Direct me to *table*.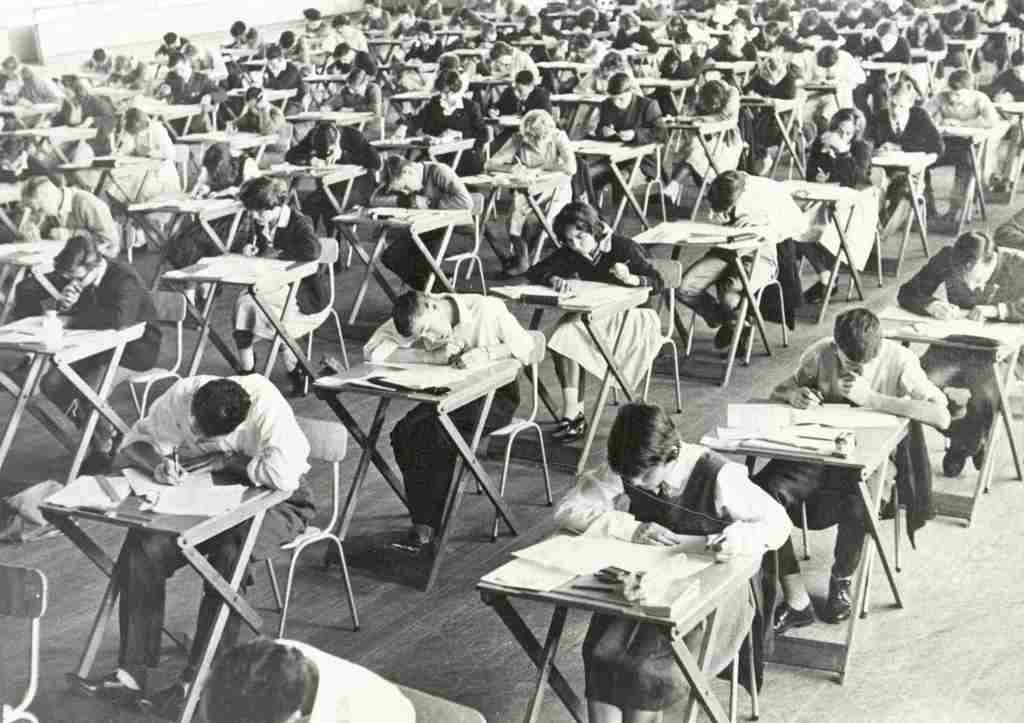
Direction: BBox(494, 271, 655, 478).
